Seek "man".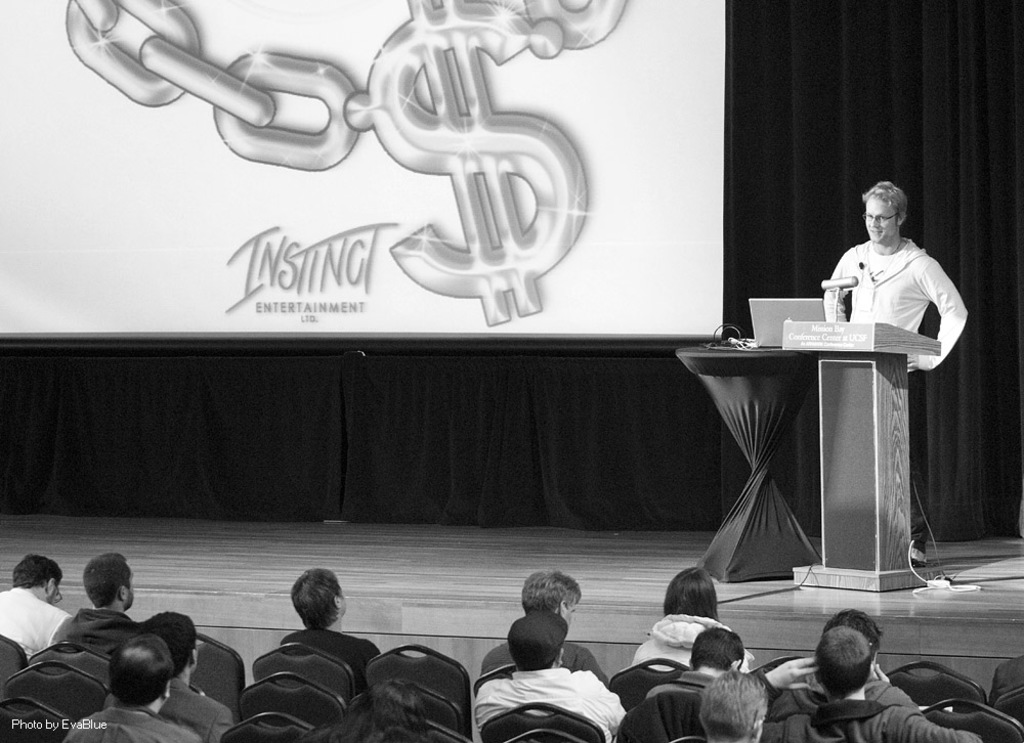
<region>0, 556, 75, 661</region>.
